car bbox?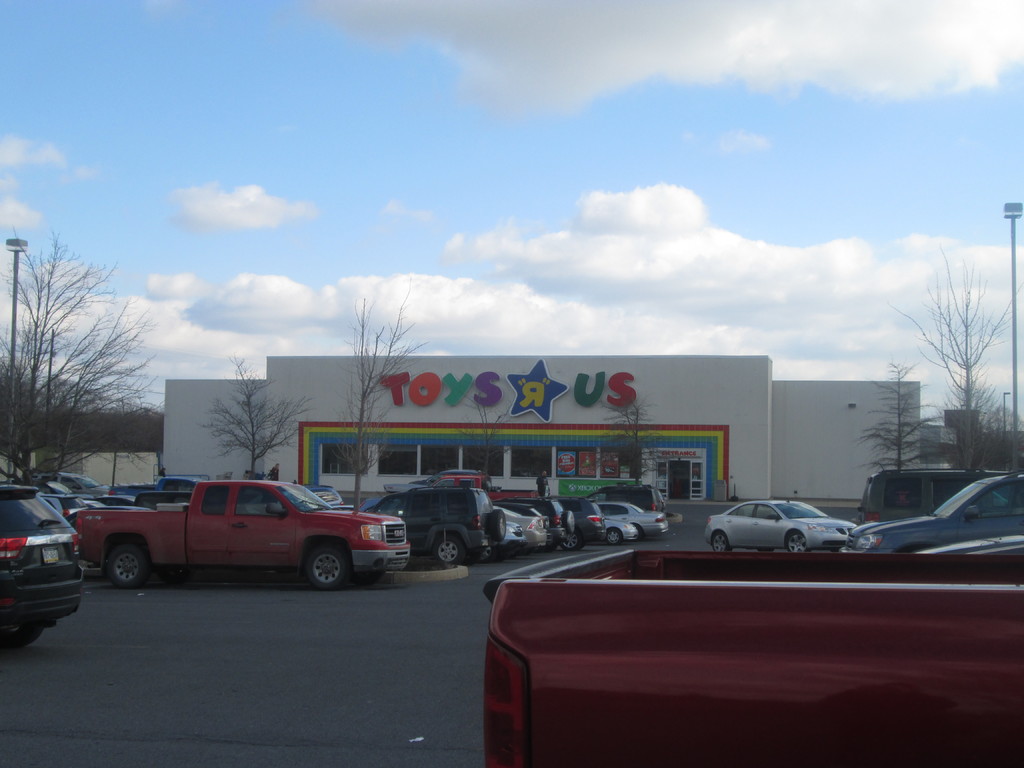
region(0, 484, 86, 646)
